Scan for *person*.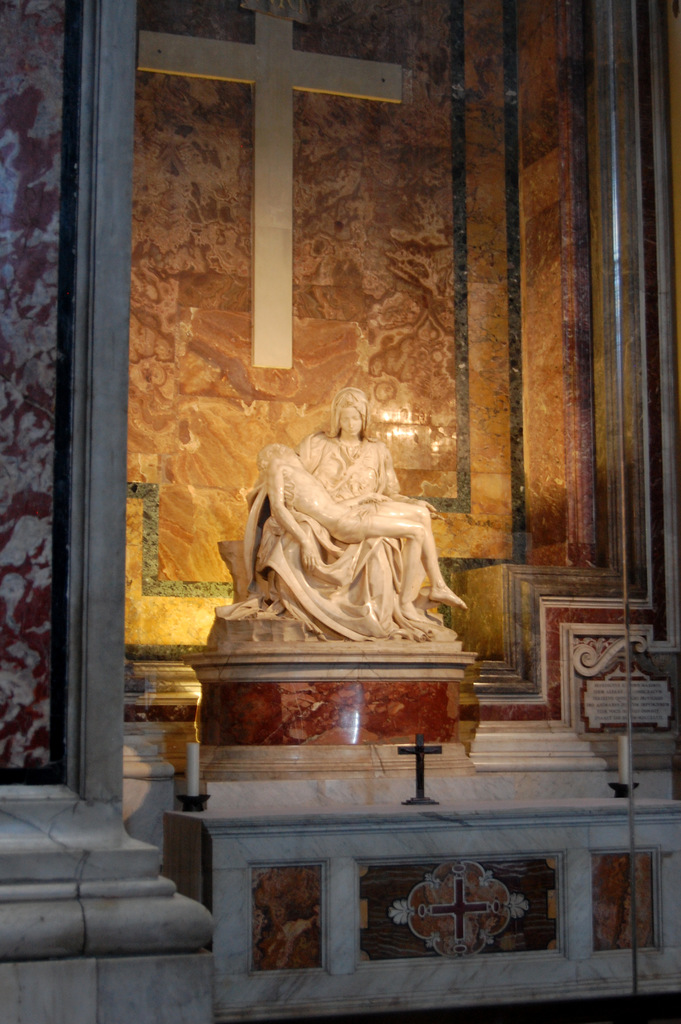
Scan result: detection(216, 385, 458, 644).
